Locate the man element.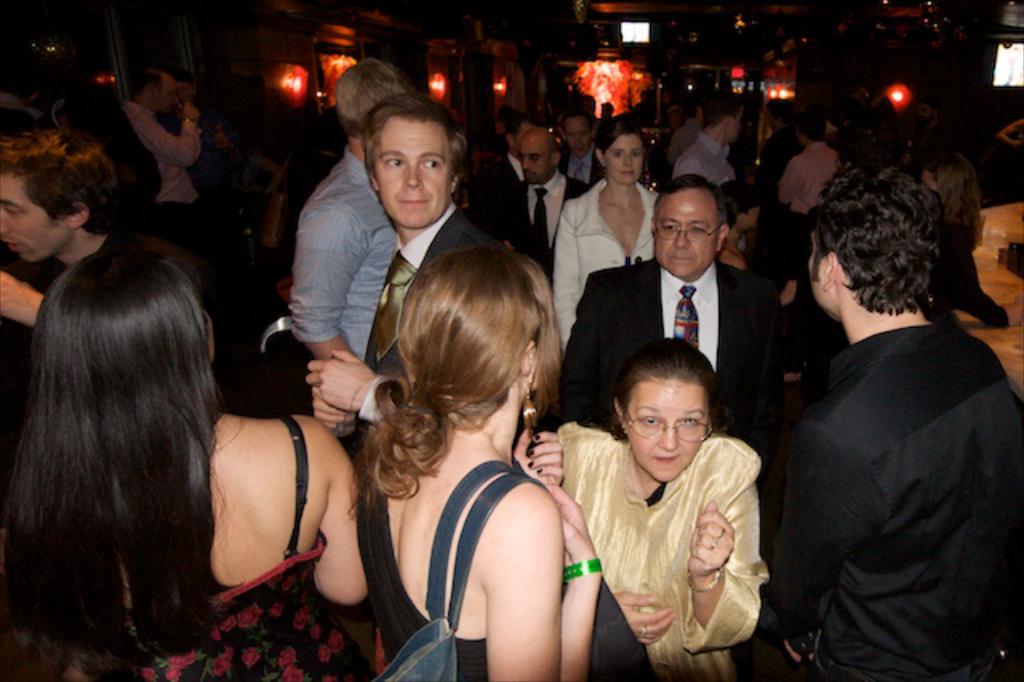
Element bbox: bbox=[286, 54, 402, 362].
